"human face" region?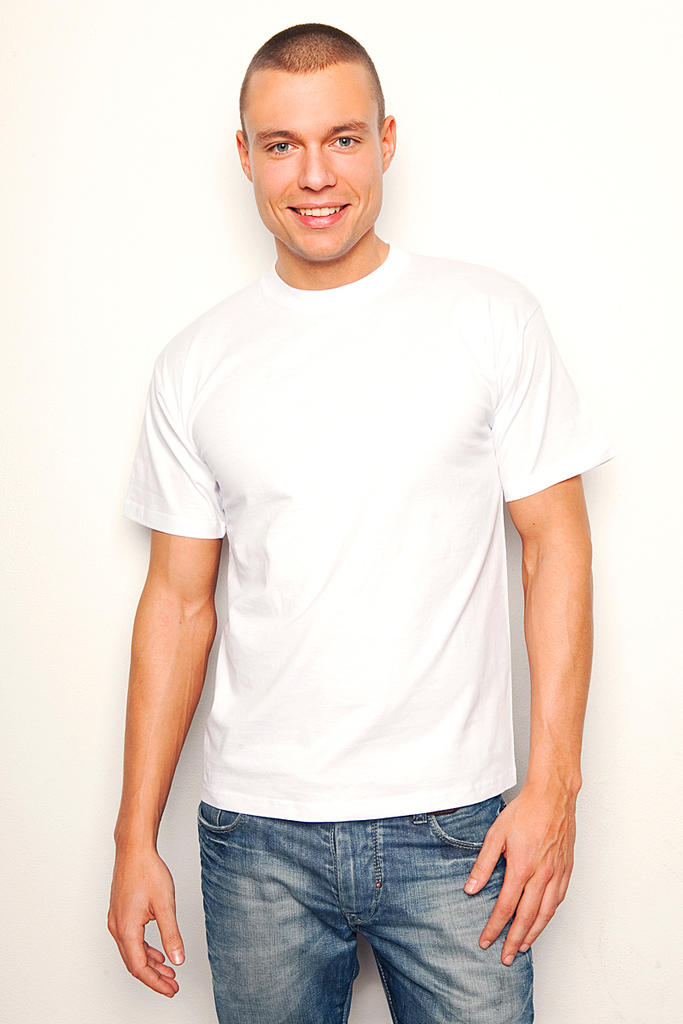
bbox(244, 58, 390, 263)
